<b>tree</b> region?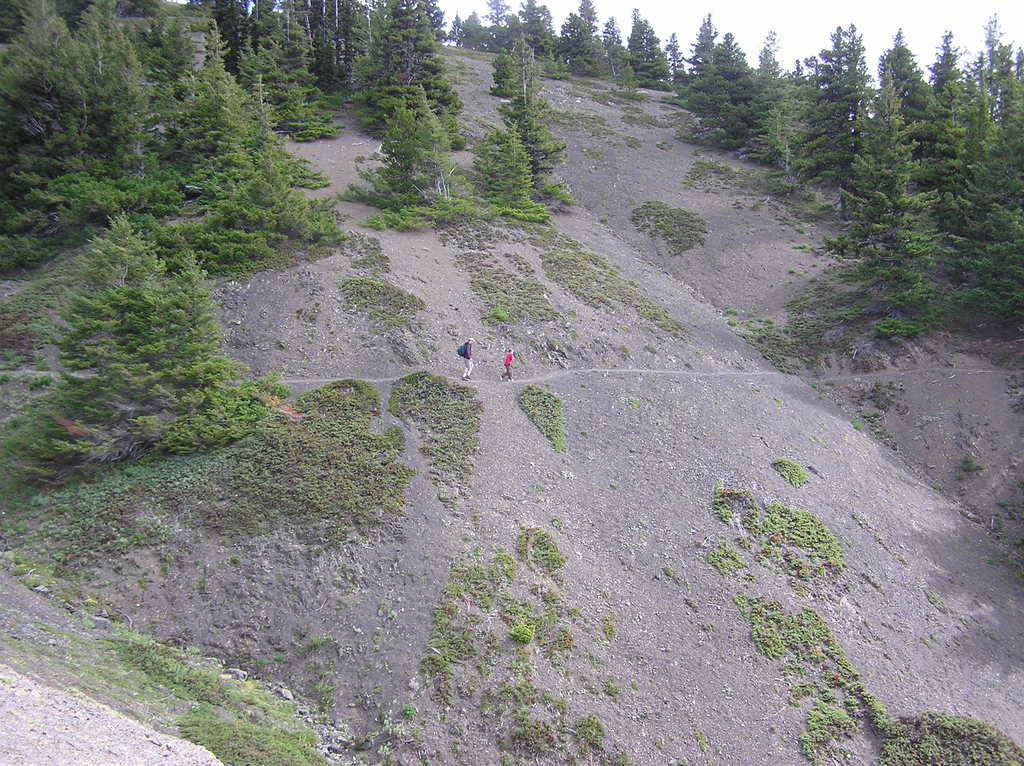
{"left": 3, "top": 0, "right": 339, "bottom": 266}
